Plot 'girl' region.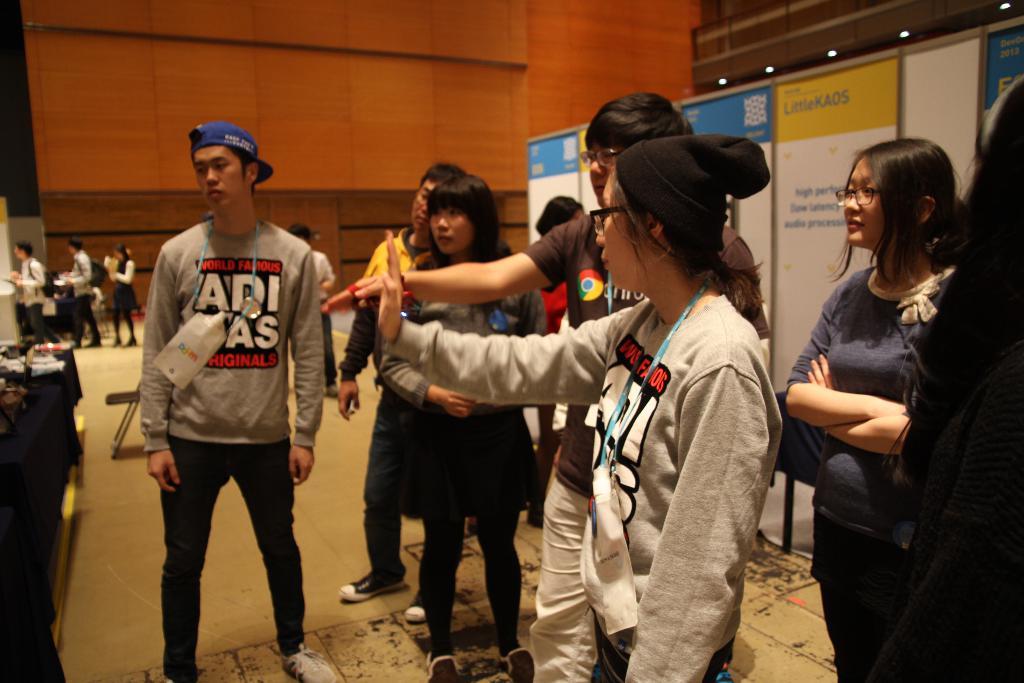
Plotted at [784,135,961,682].
